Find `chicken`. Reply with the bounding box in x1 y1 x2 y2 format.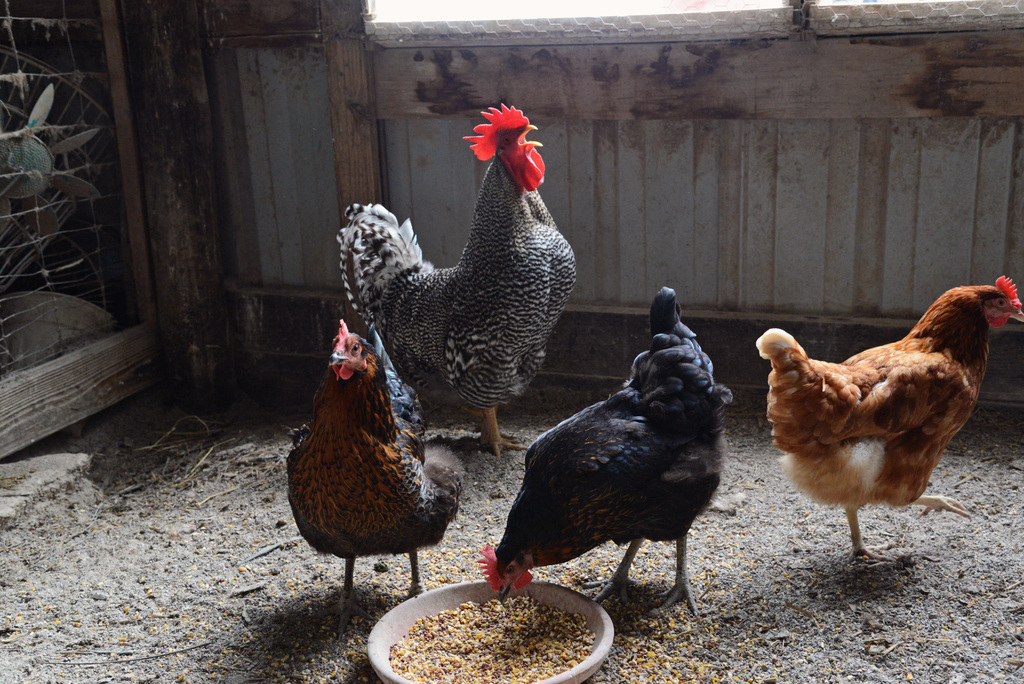
276 316 477 636.
